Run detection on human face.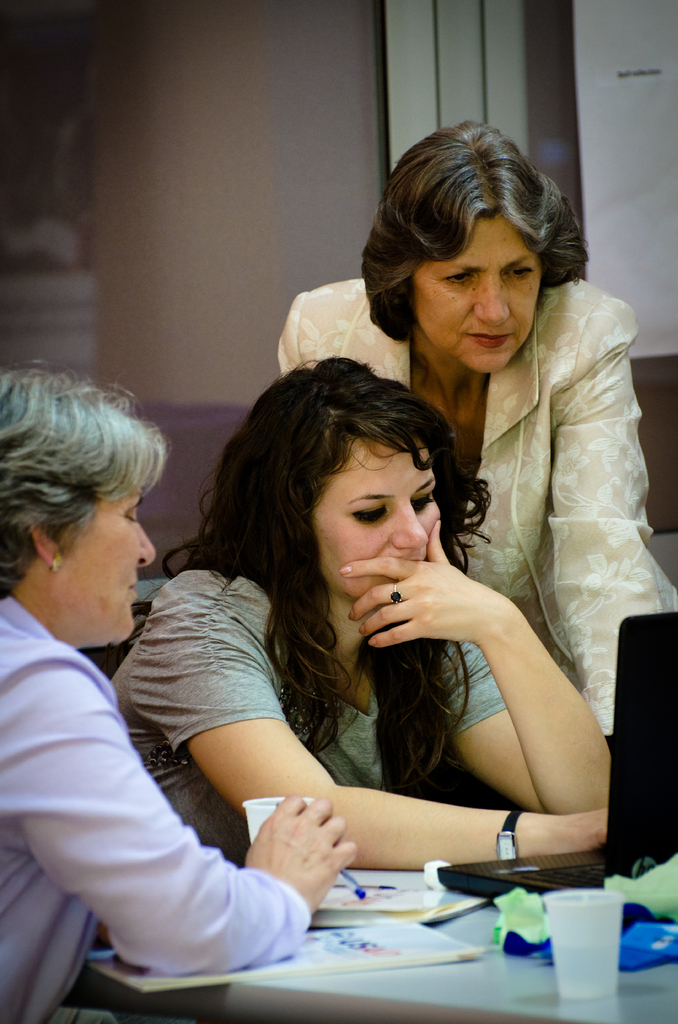
Result: 401, 194, 538, 369.
